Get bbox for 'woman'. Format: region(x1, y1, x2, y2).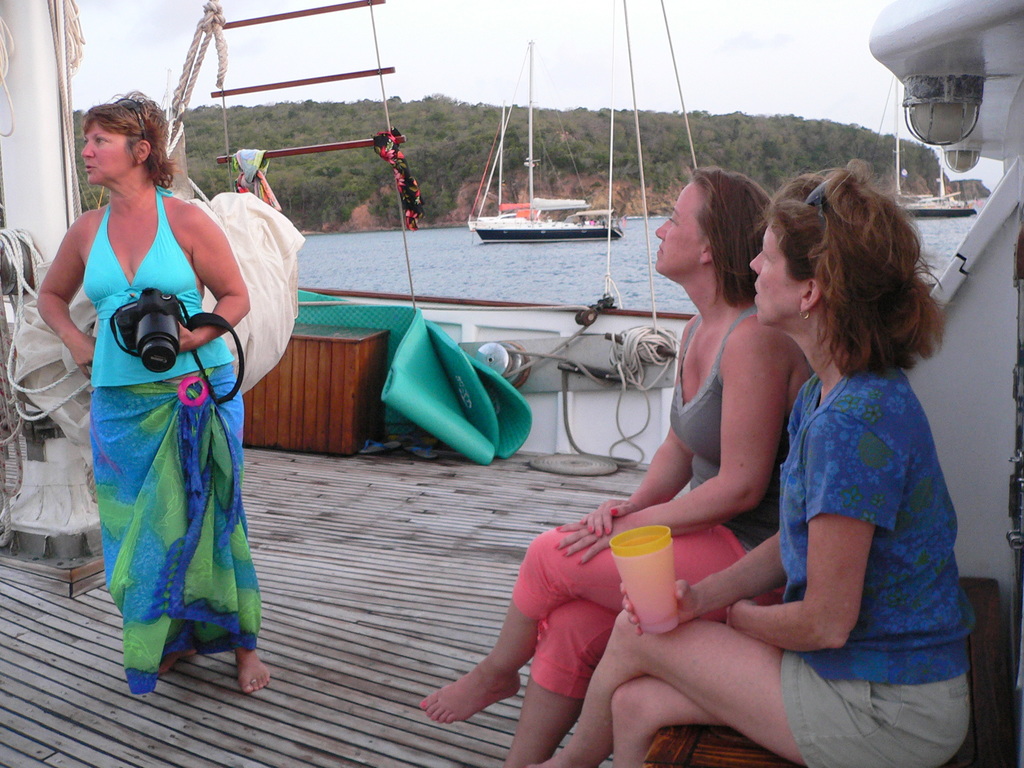
region(417, 159, 819, 767).
